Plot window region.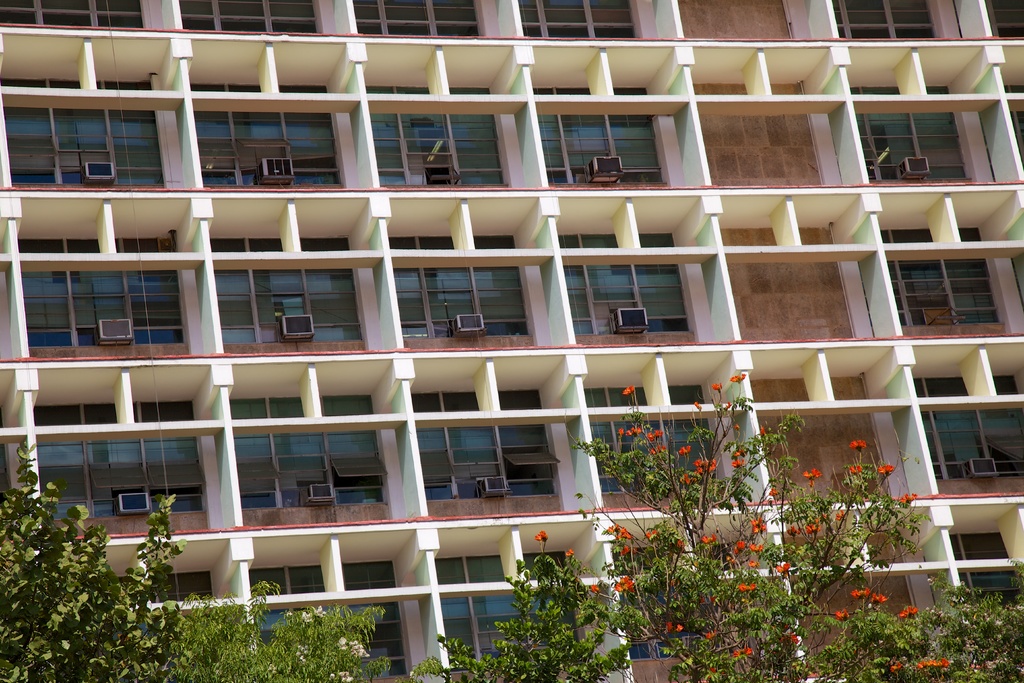
Plotted at (left=115, top=566, right=215, bottom=662).
